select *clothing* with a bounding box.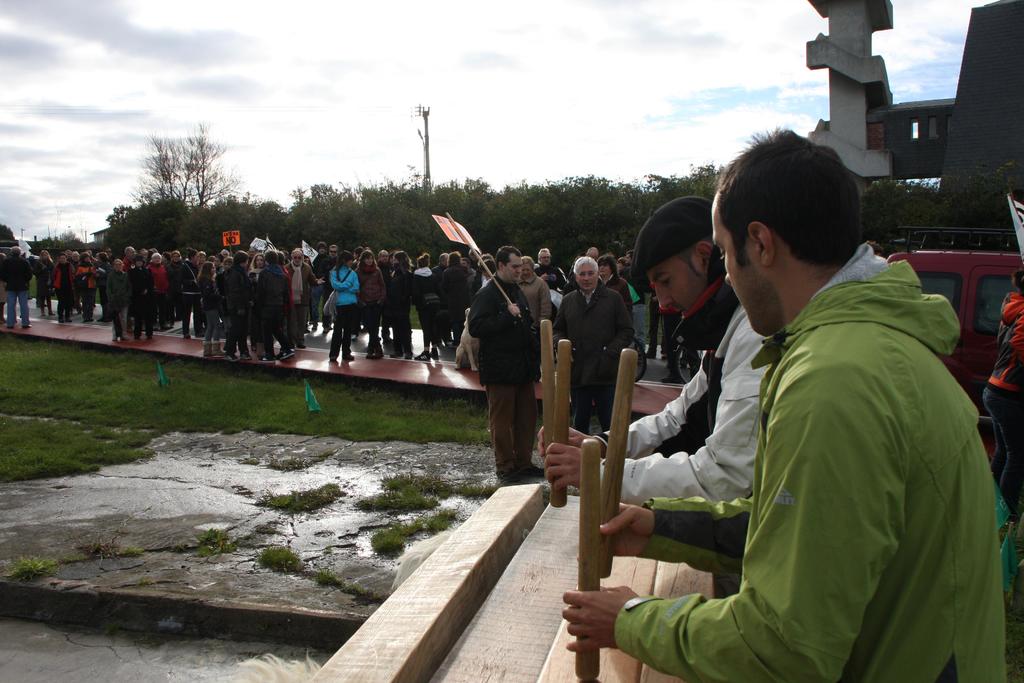
<box>468,274,541,478</box>.
